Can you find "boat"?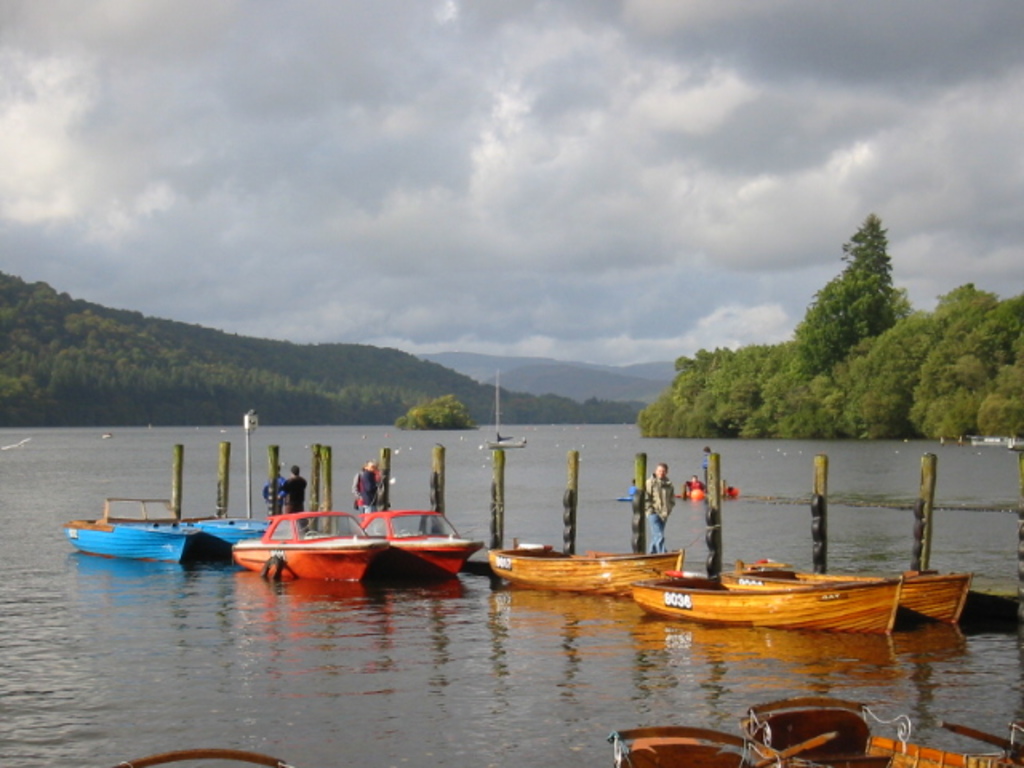
Yes, bounding box: (600, 722, 813, 766).
